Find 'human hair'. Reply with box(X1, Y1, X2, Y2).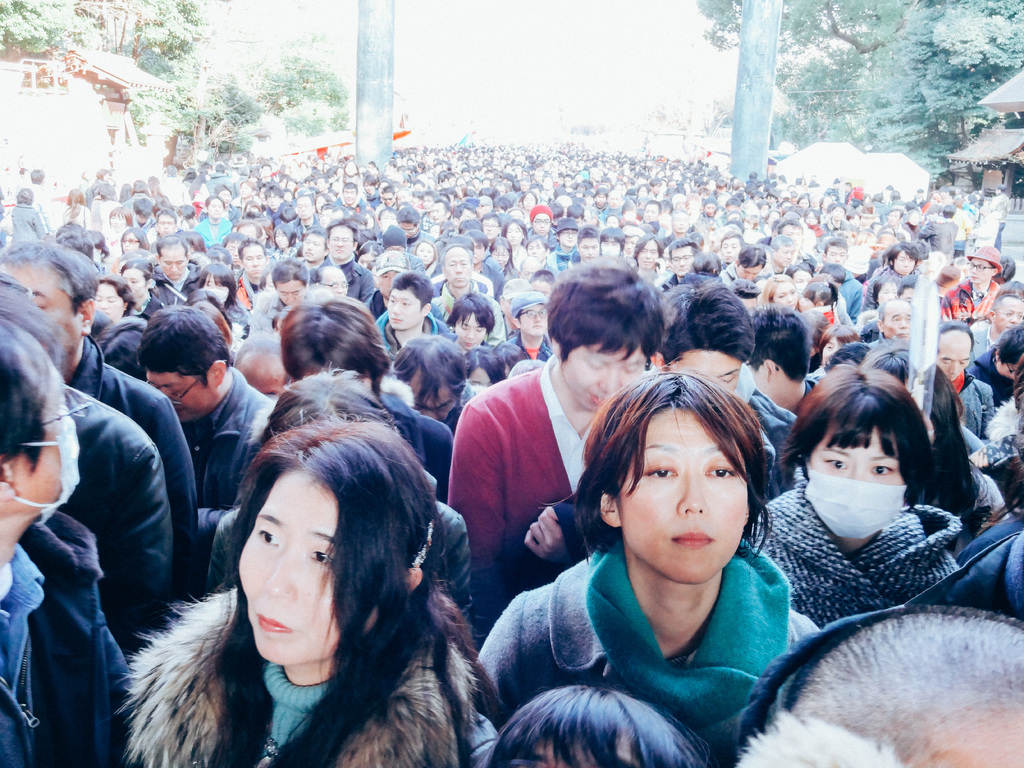
box(61, 187, 83, 220).
